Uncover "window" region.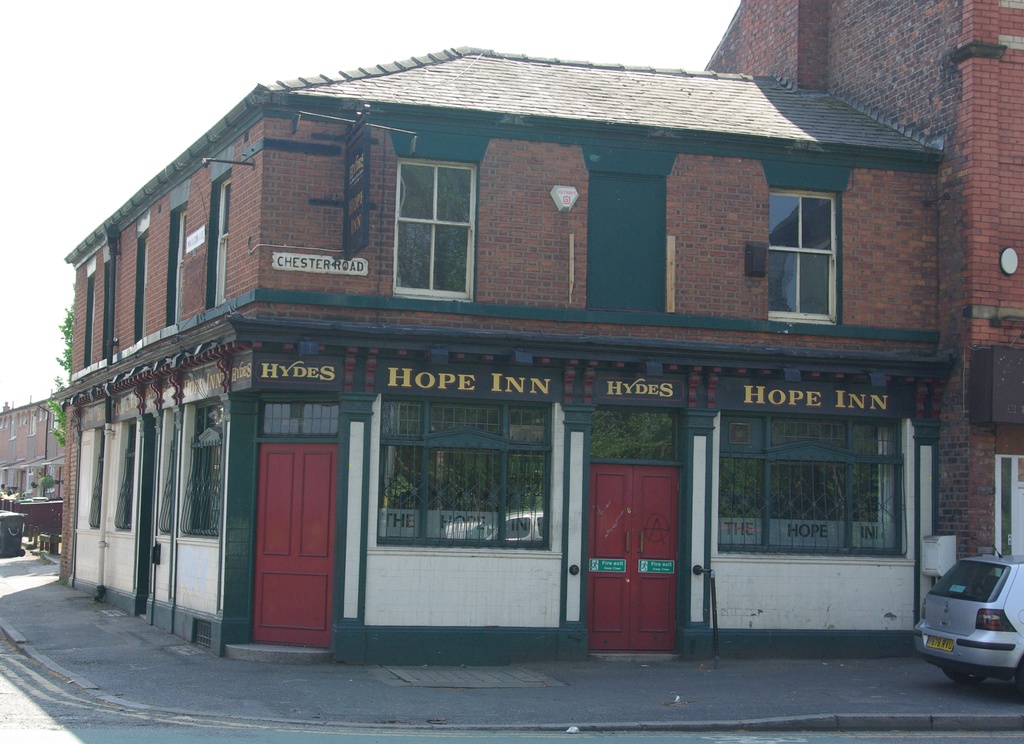
Uncovered: <bbox>995, 460, 1023, 560</bbox>.
